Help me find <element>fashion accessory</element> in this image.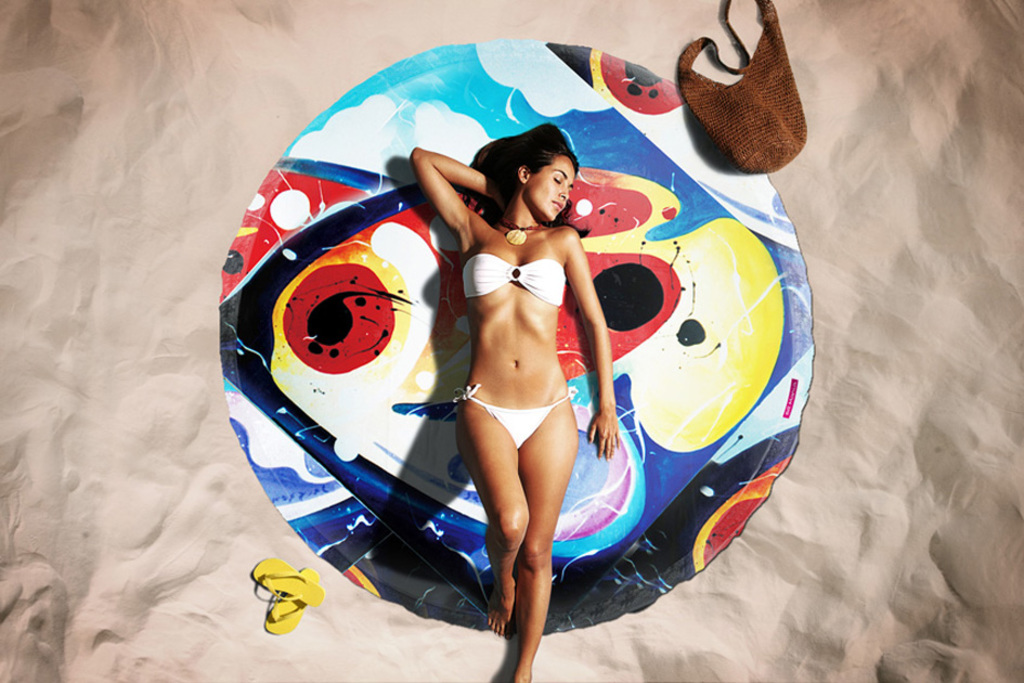
Found it: left=263, top=567, right=317, bottom=636.
